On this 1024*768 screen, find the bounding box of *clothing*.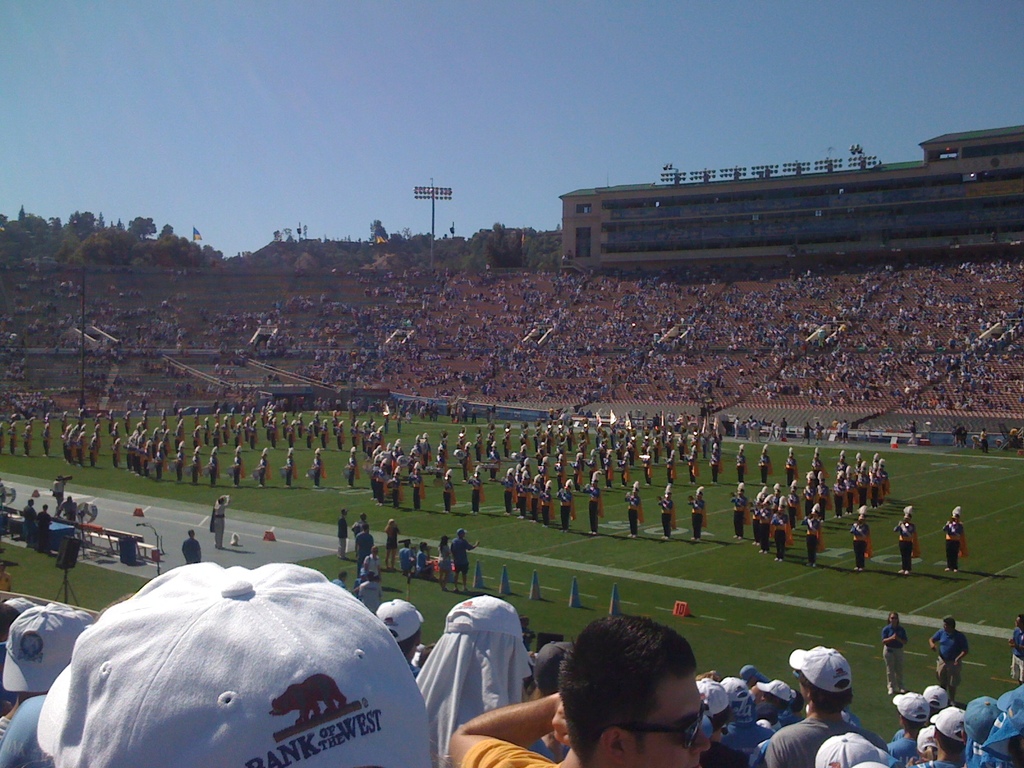
Bounding box: BBox(769, 514, 796, 559).
